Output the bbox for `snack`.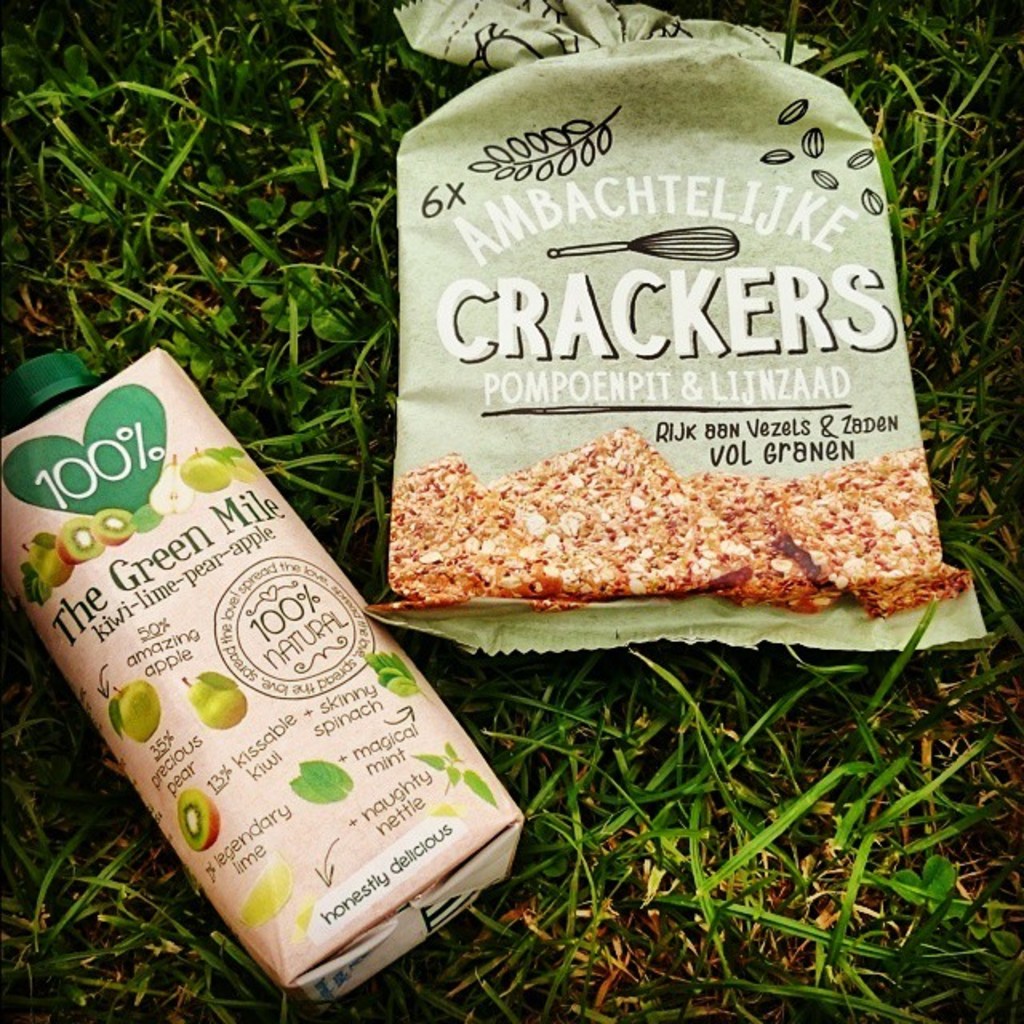
<bbox>491, 413, 760, 595</bbox>.
